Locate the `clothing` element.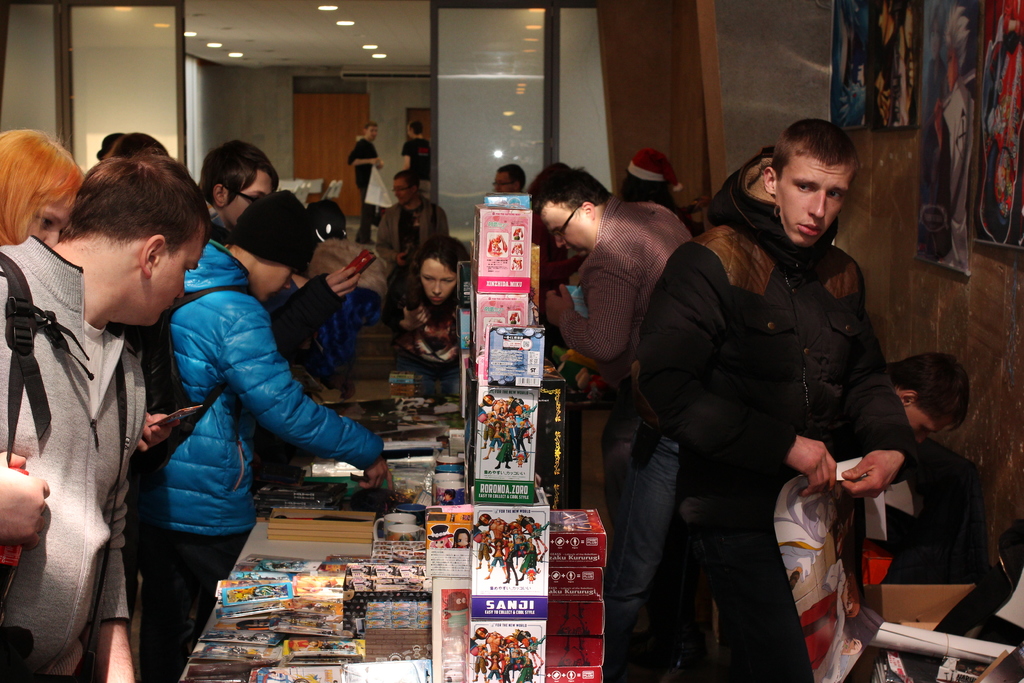
Element bbox: {"x1": 639, "y1": 124, "x2": 917, "y2": 680}.
